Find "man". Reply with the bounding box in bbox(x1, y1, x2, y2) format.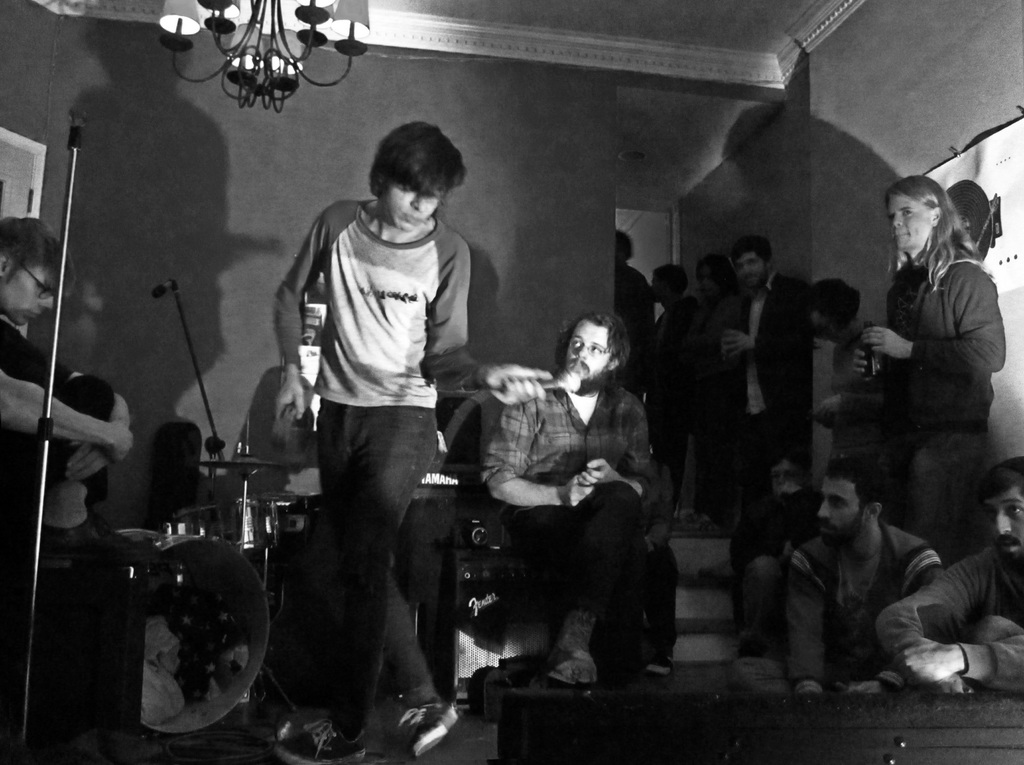
bbox(878, 456, 1023, 694).
